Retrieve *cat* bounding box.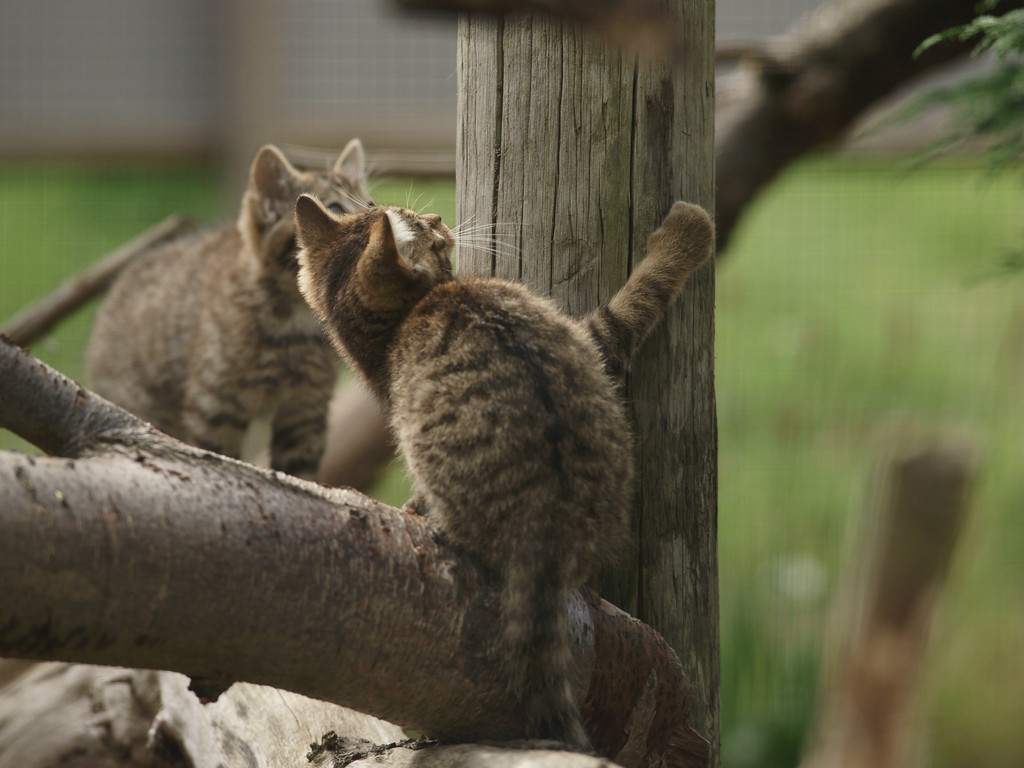
Bounding box: {"x1": 82, "y1": 140, "x2": 375, "y2": 483}.
